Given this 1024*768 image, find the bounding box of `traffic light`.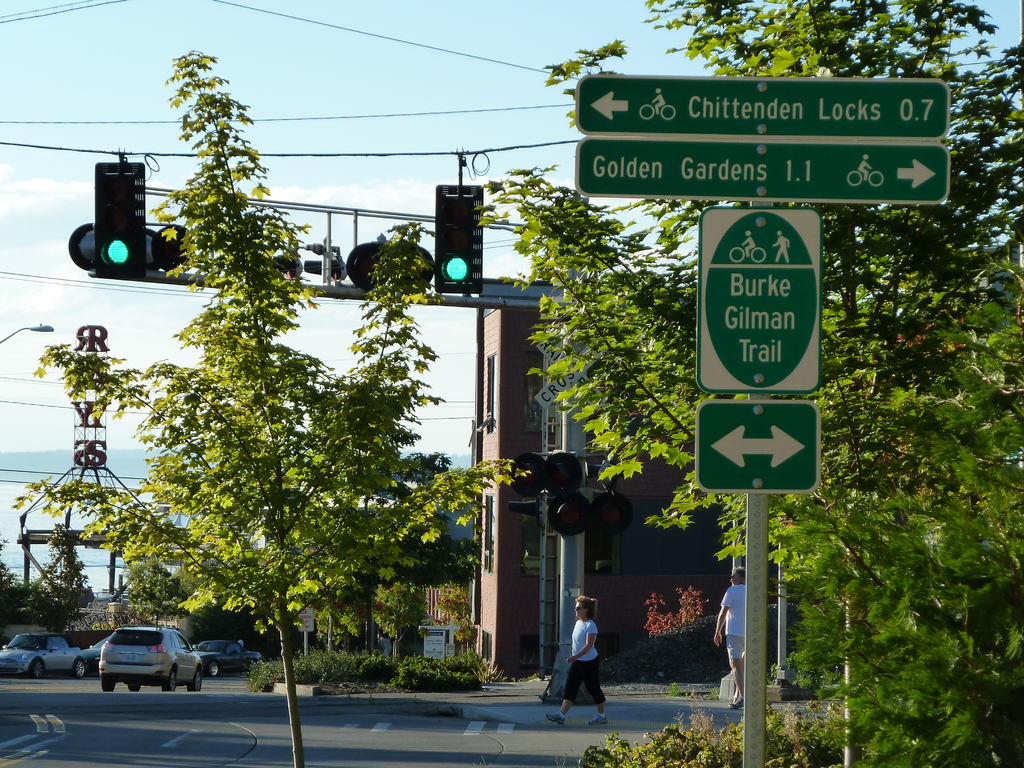
(435, 185, 483, 292).
